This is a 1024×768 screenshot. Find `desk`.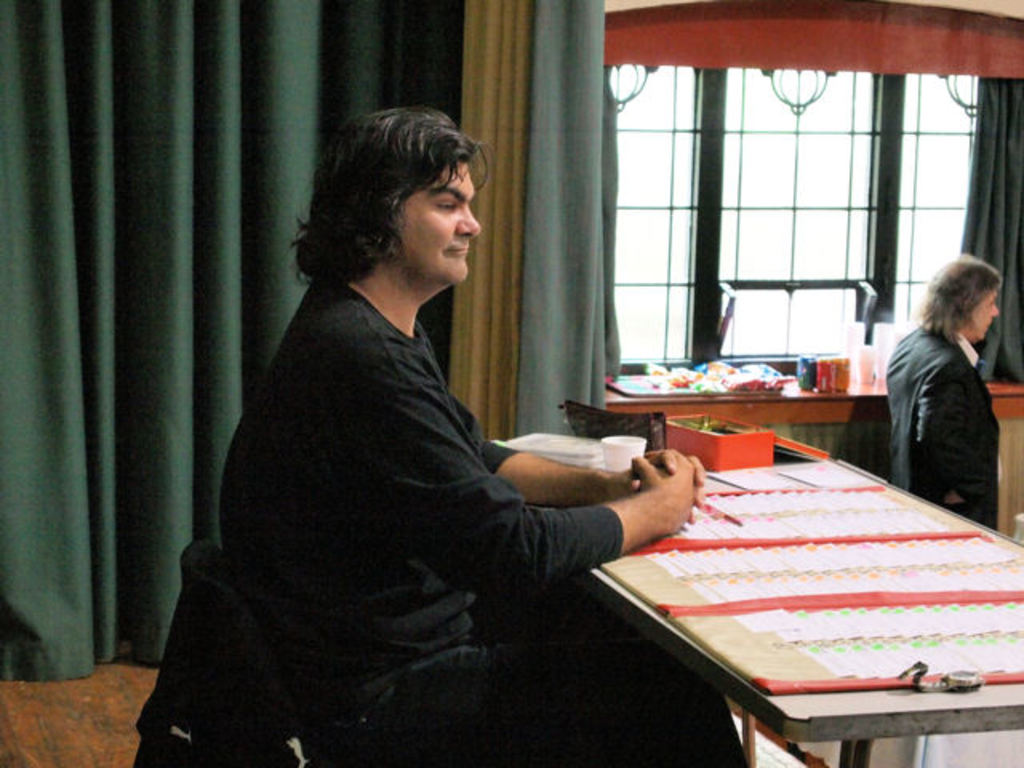
Bounding box: (544,389,1023,762).
